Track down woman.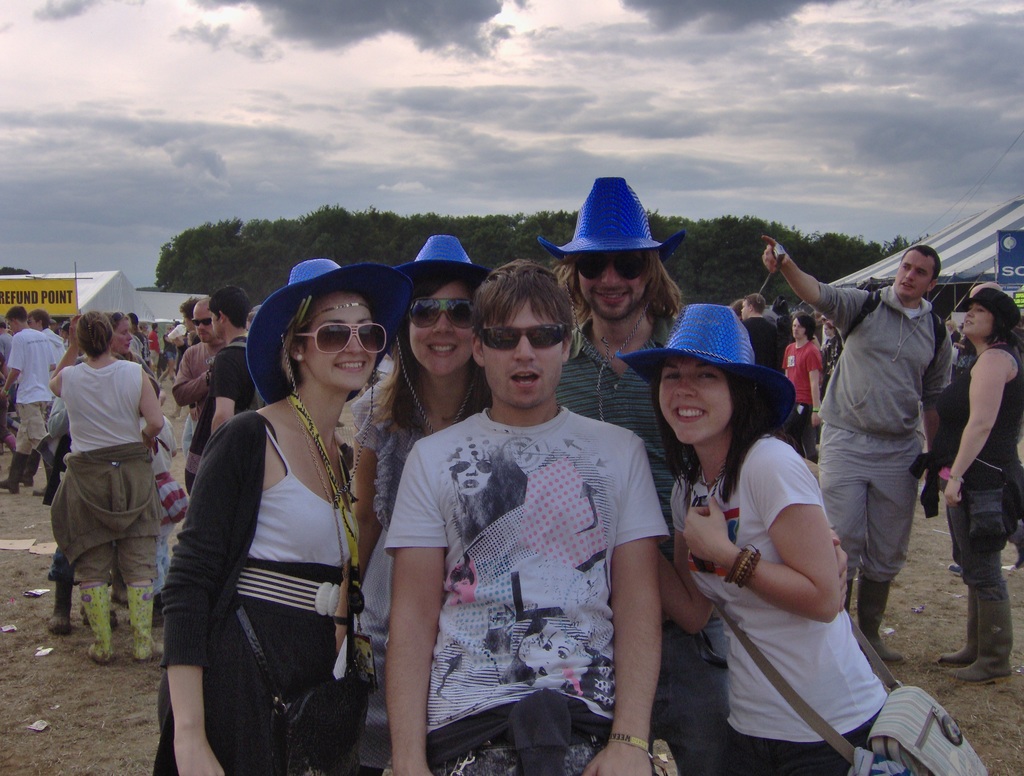
Tracked to 614,302,891,775.
